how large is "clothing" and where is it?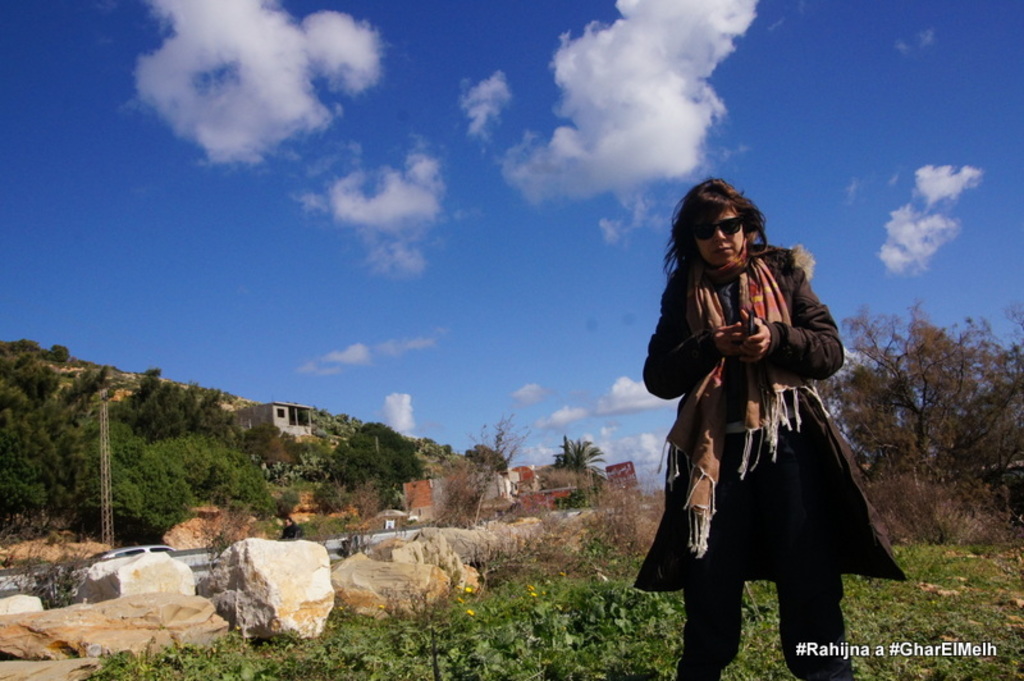
Bounding box: box=[625, 238, 906, 590].
